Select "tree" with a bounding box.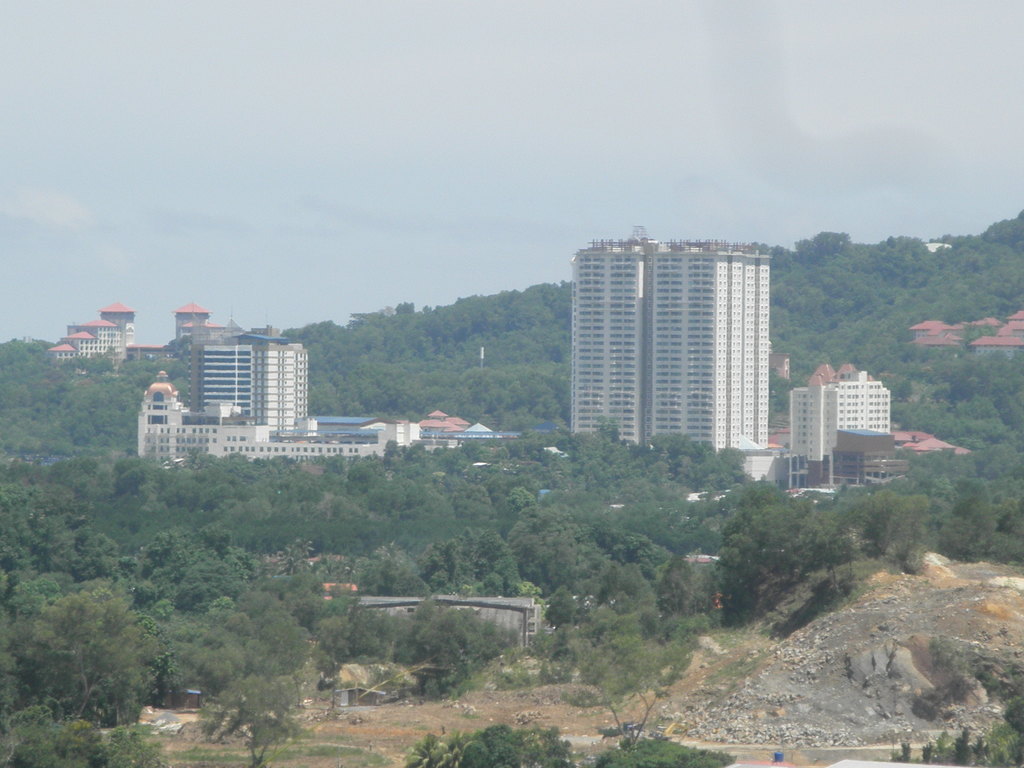
[left=45, top=375, right=110, bottom=445].
